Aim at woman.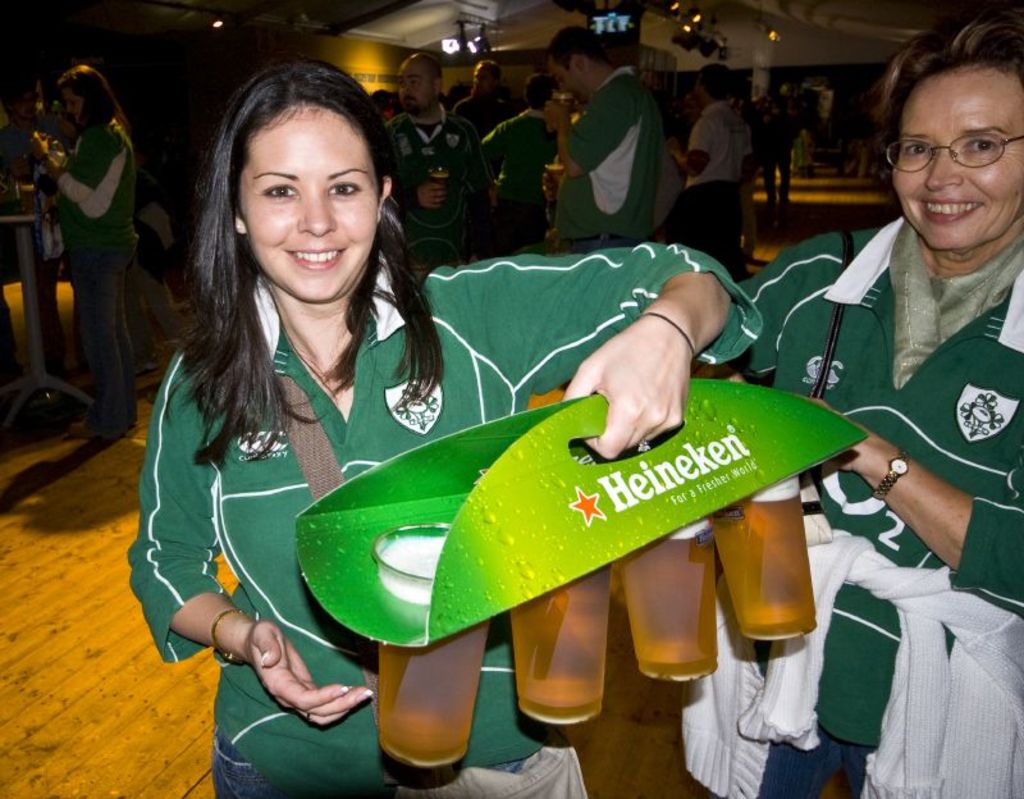
Aimed at <box>160,51,680,764</box>.
